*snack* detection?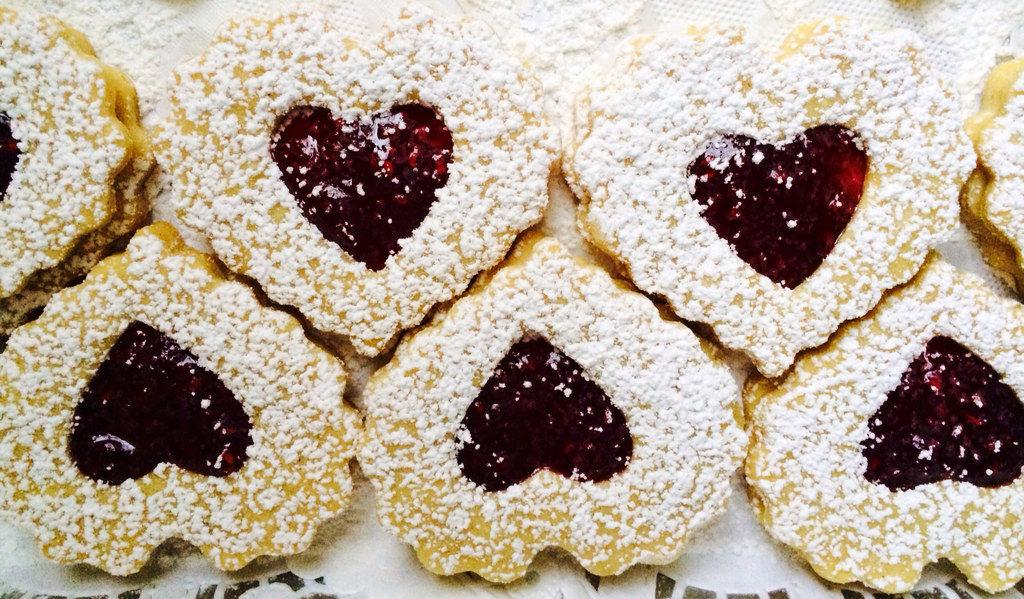
(left=0, top=3, right=152, bottom=328)
